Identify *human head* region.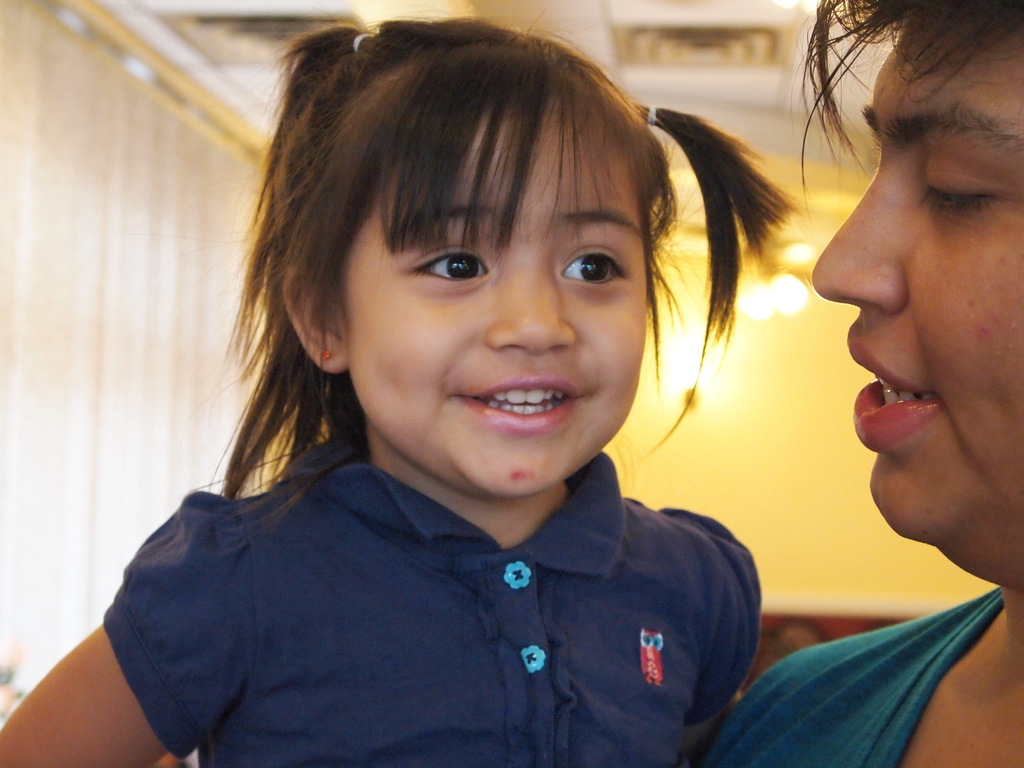
Region: (273,9,698,497).
